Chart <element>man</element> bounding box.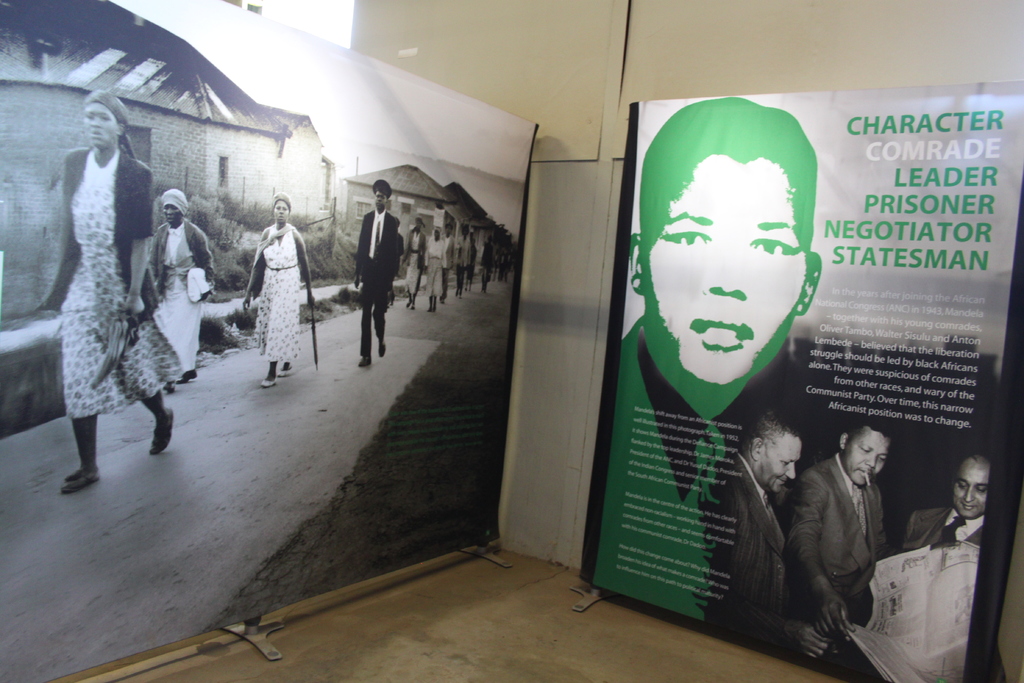
Charted: [706, 411, 835, 662].
